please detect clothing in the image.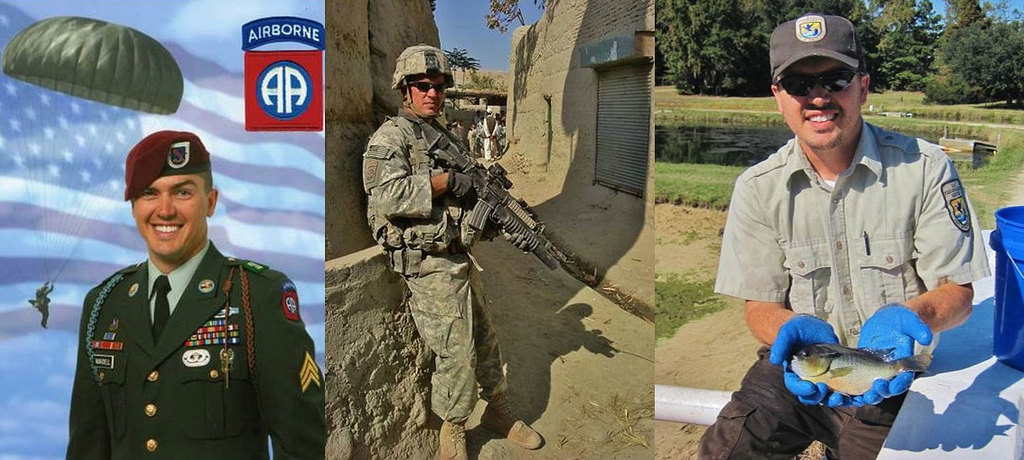
[x1=362, y1=115, x2=506, y2=425].
